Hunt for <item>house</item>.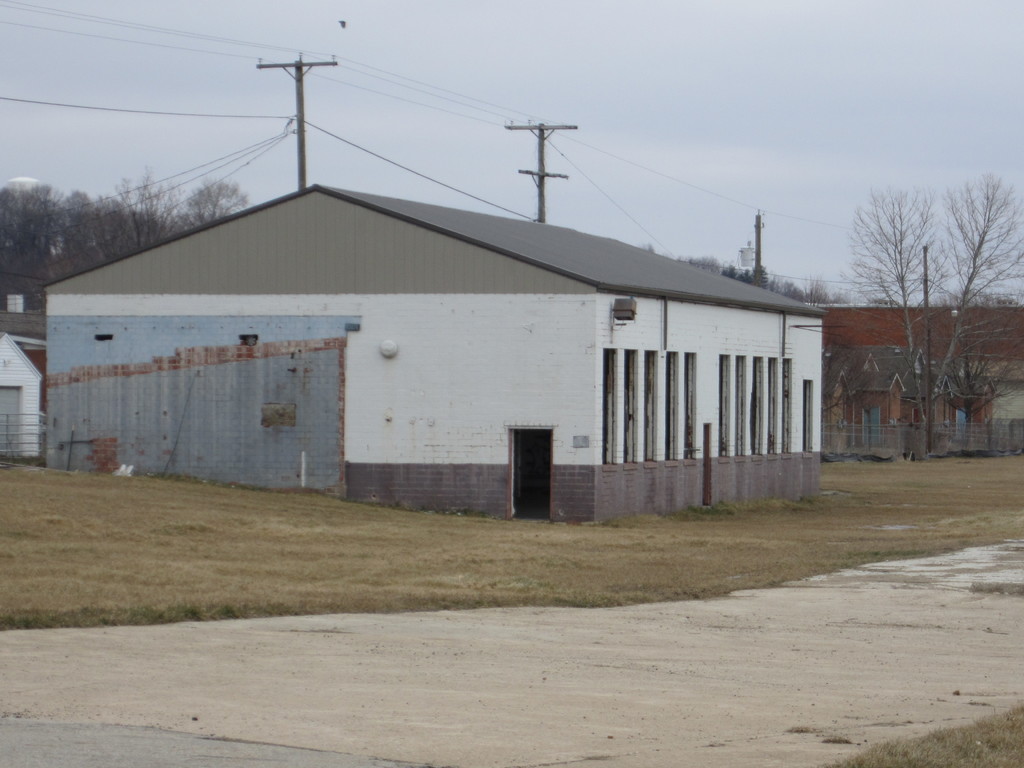
Hunted down at (x1=0, y1=182, x2=818, y2=522).
